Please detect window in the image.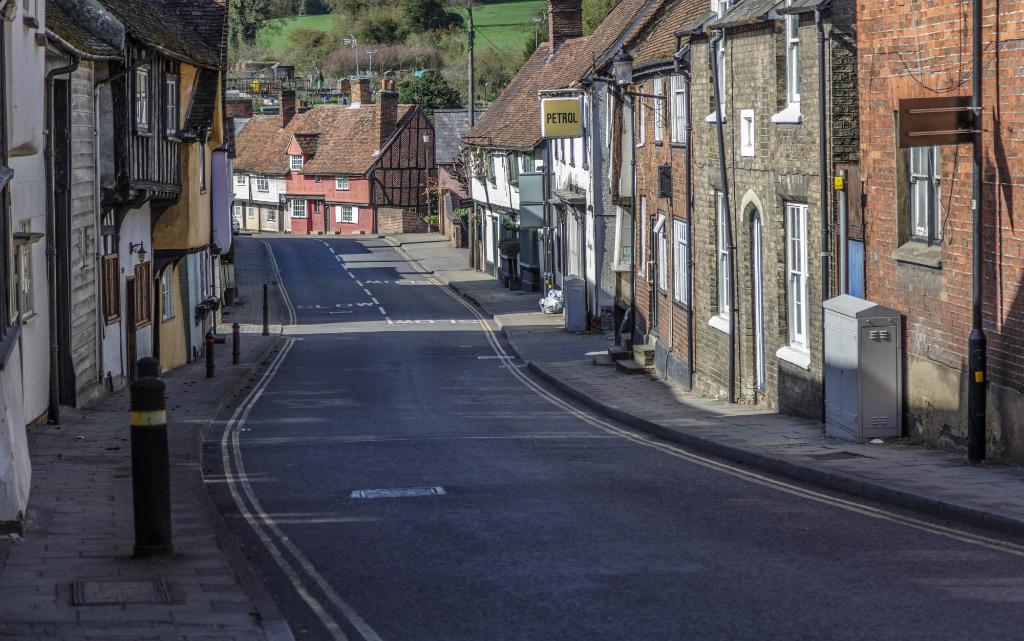
(292,197,304,217).
